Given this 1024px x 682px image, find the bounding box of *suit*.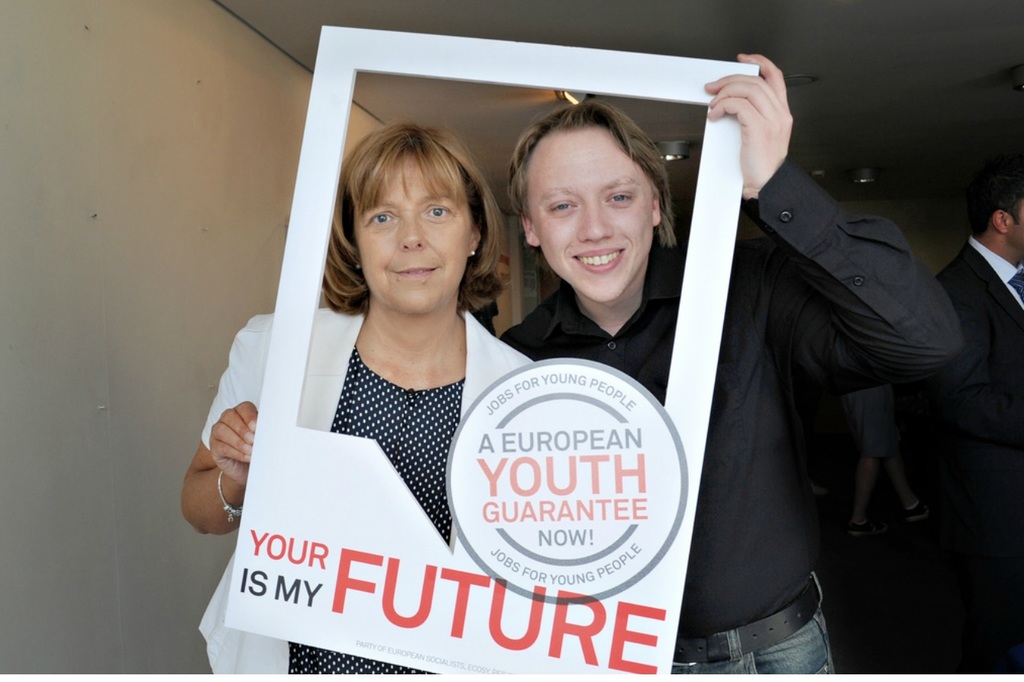
x1=898 y1=245 x2=1023 y2=680.
